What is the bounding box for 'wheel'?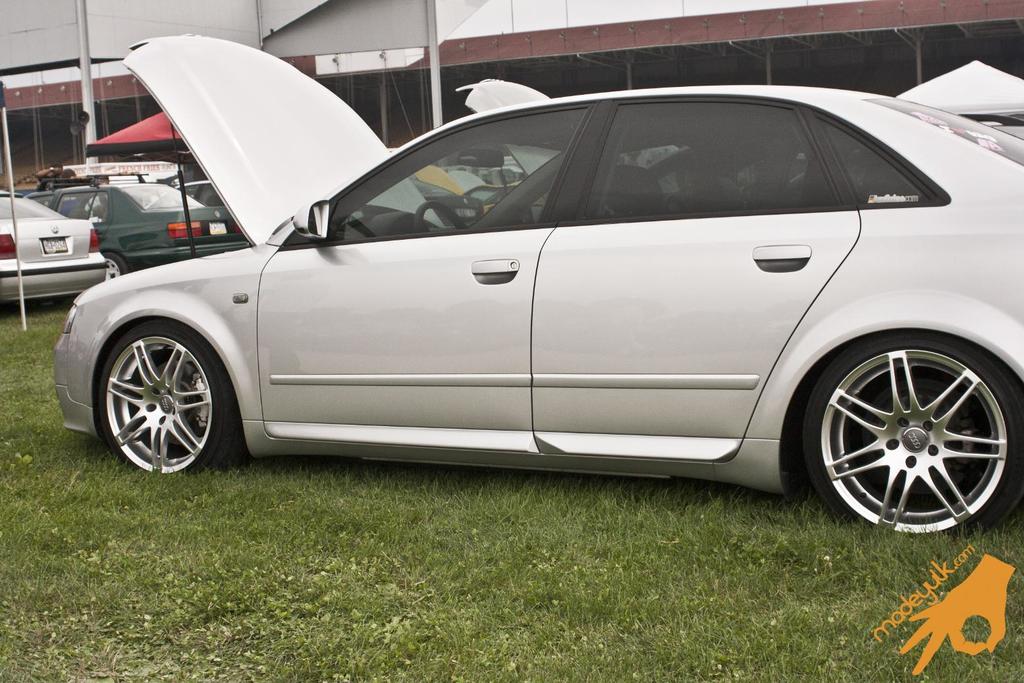
(101, 253, 128, 277).
